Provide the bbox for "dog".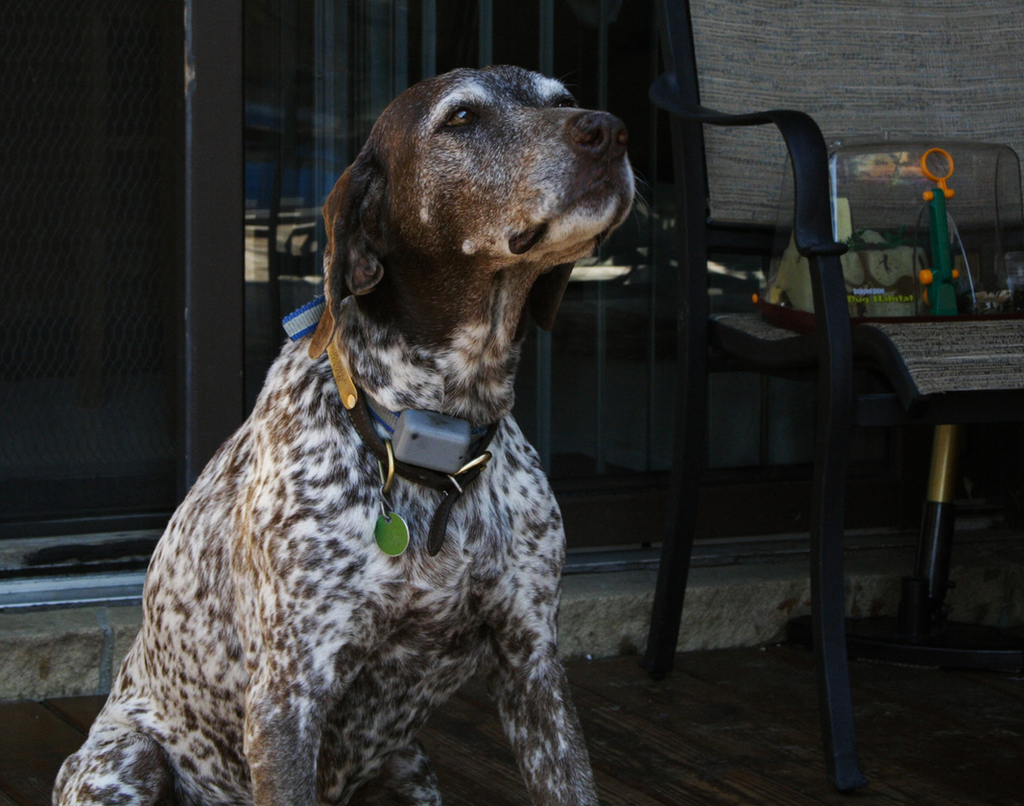
51/64/651/805.
